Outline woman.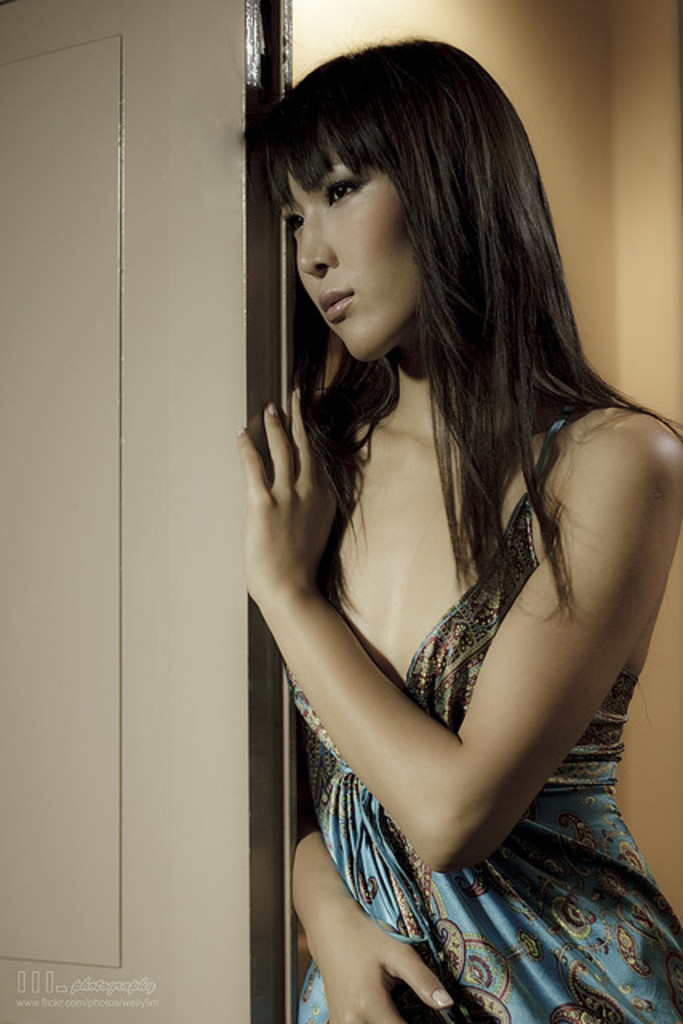
Outline: [left=189, top=22, right=681, bottom=1022].
